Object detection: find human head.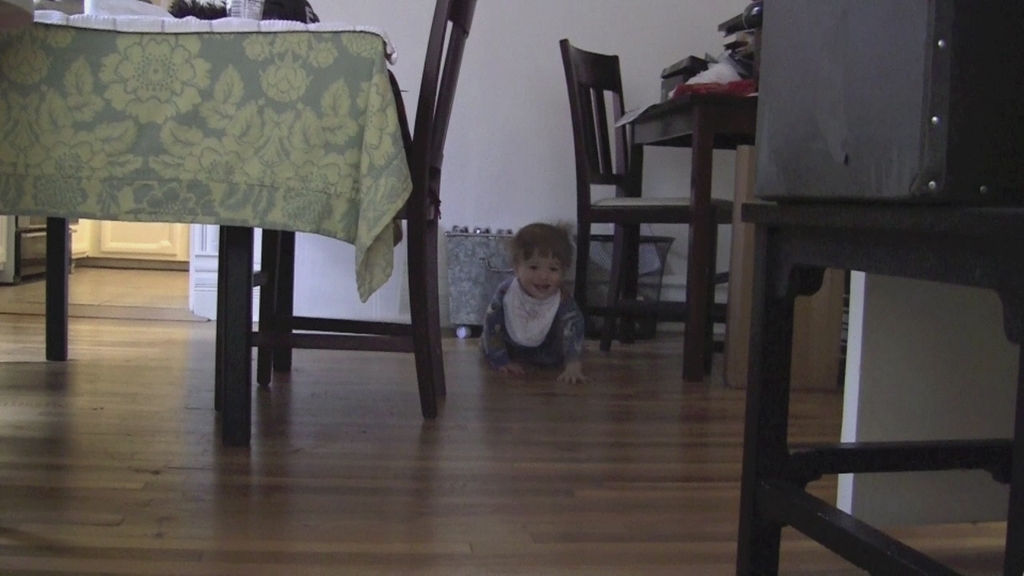
BBox(505, 216, 573, 293).
